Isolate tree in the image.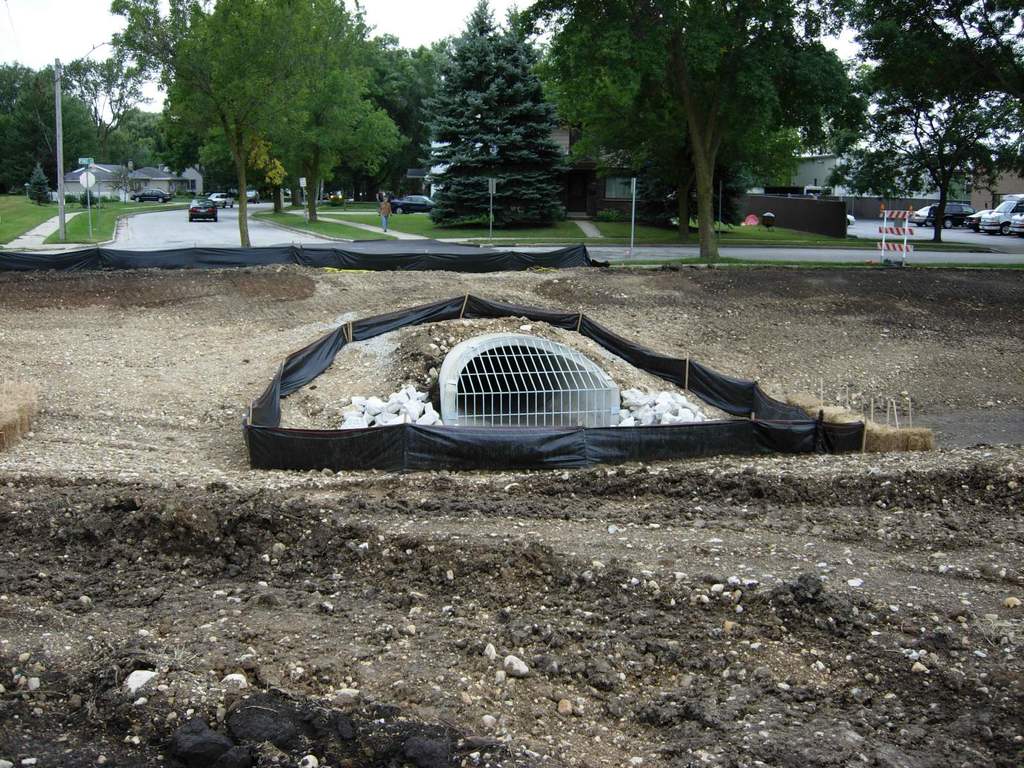
Isolated region: [61, 54, 162, 166].
